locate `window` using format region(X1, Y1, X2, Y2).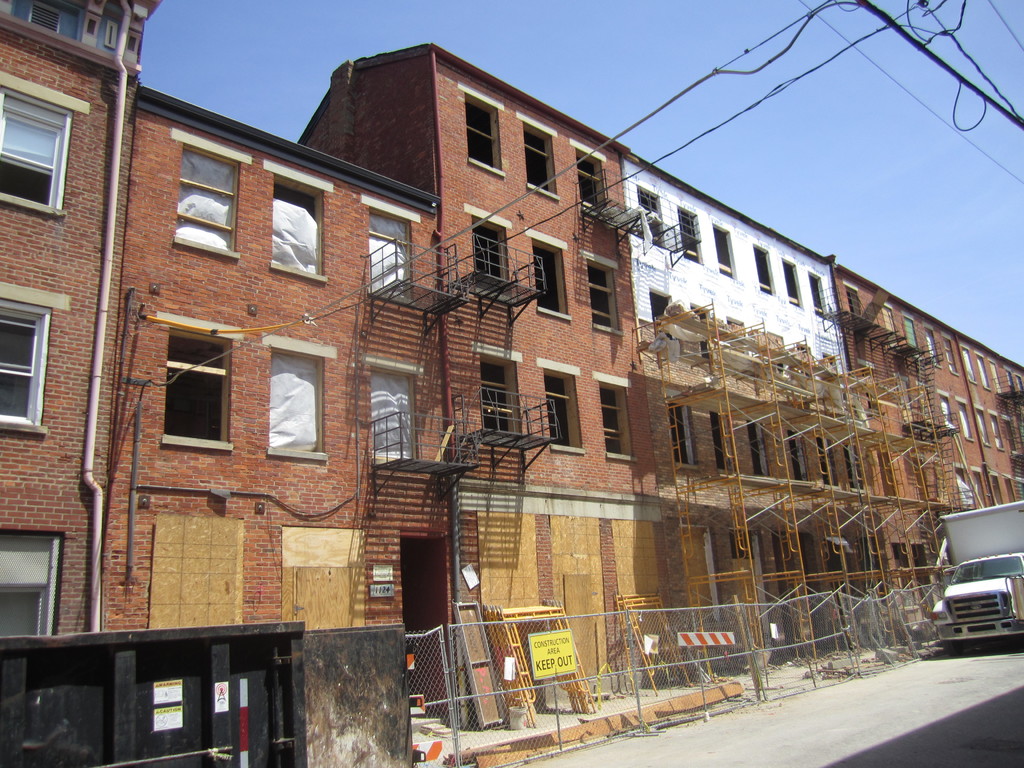
region(0, 77, 91, 221).
